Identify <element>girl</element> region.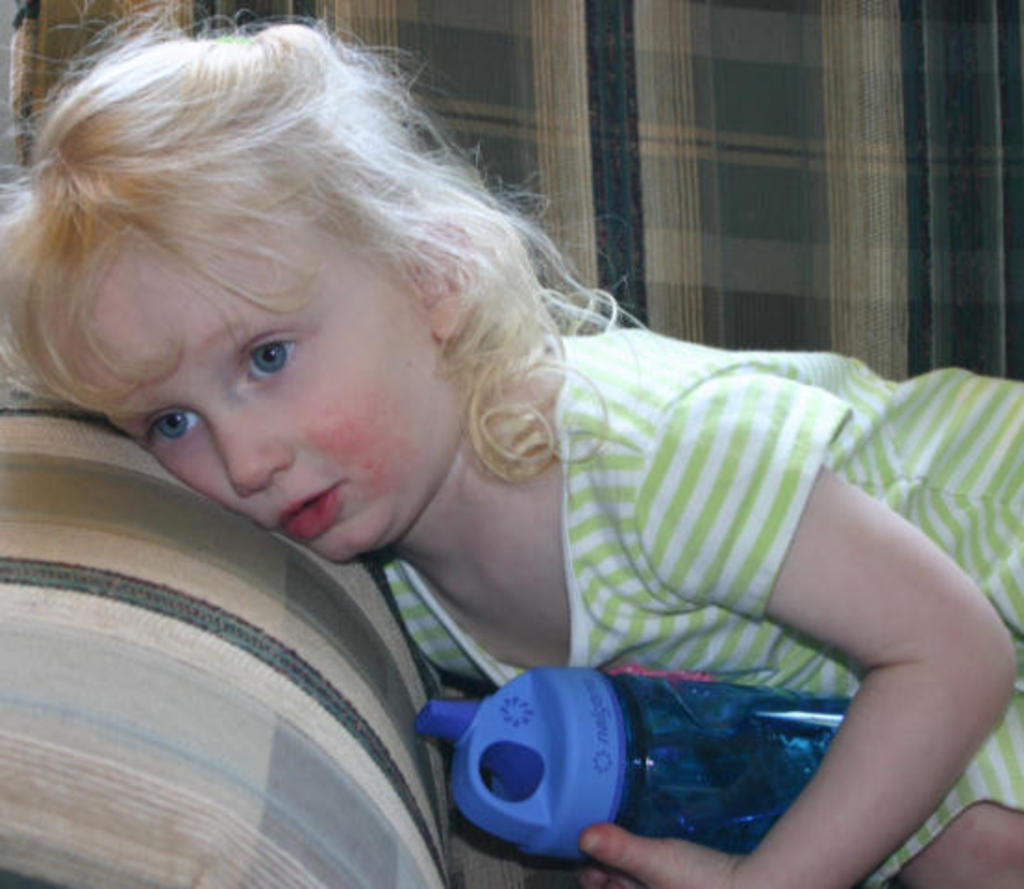
Region: {"x1": 0, "y1": 0, "x2": 1022, "y2": 887}.
